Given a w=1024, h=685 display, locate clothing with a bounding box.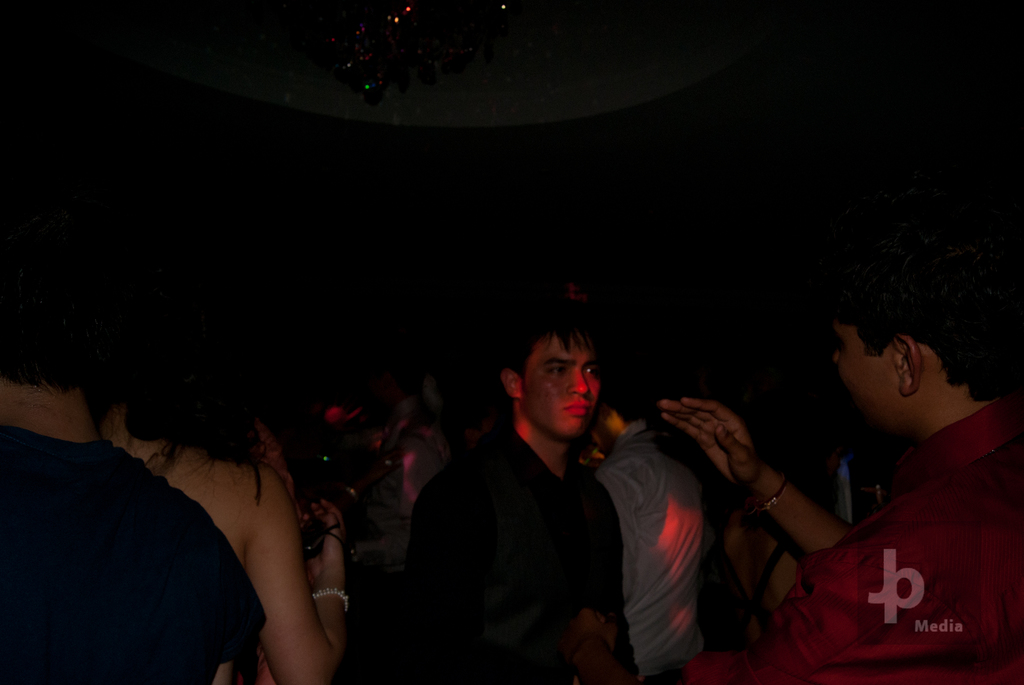
Located: rect(409, 425, 650, 684).
